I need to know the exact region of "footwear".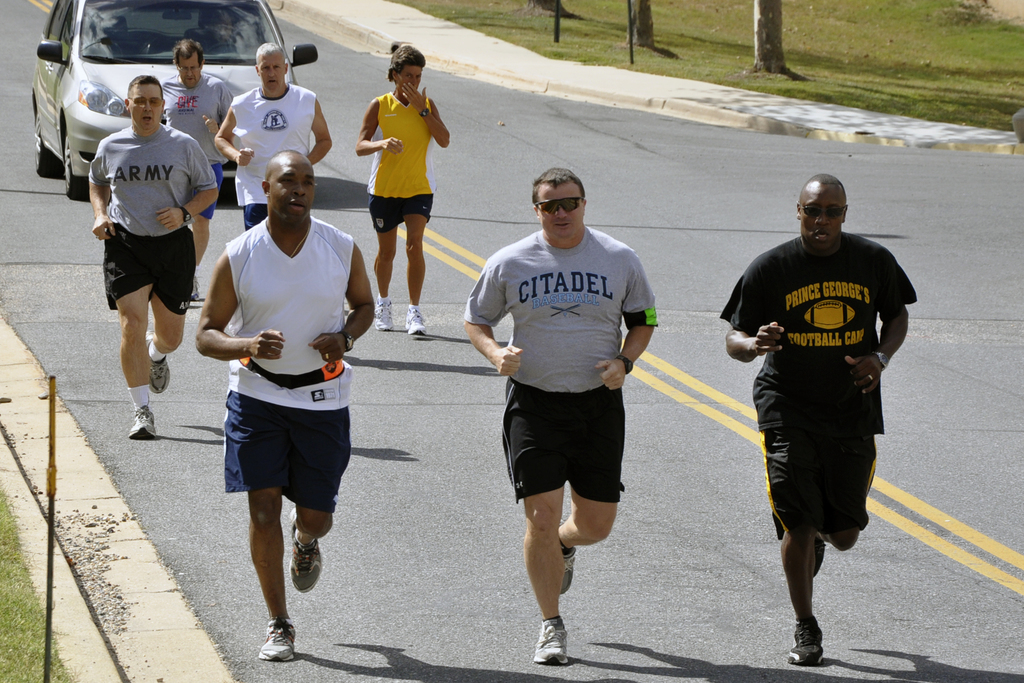
Region: x1=193, y1=276, x2=200, y2=304.
